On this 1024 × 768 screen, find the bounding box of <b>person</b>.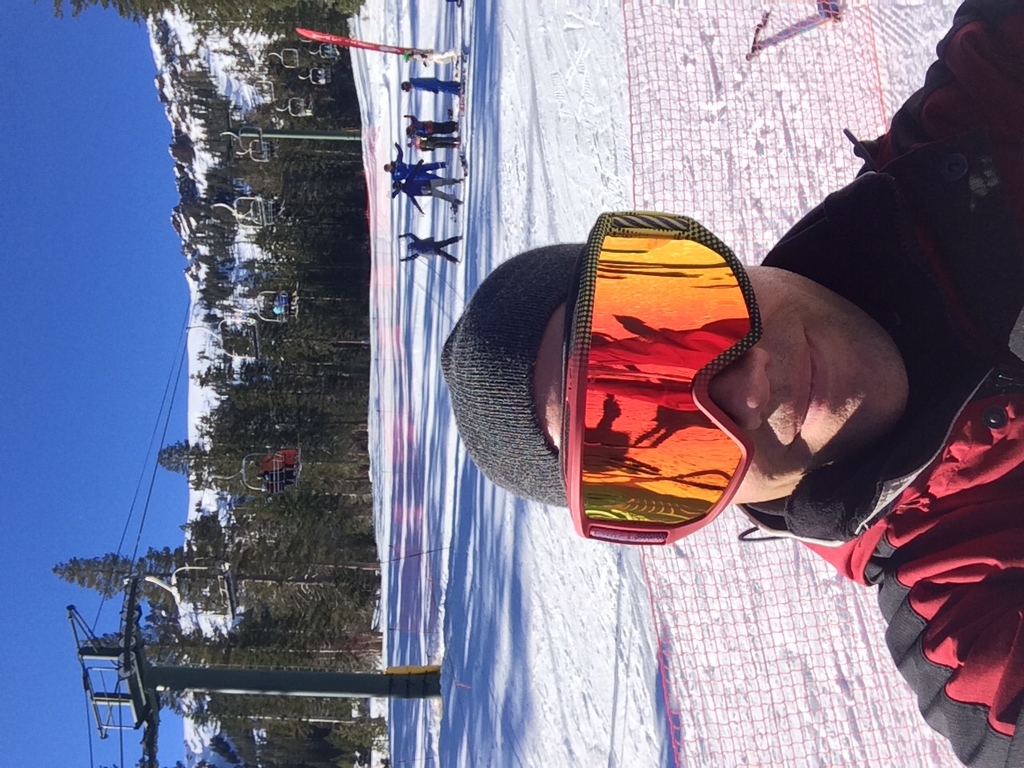
Bounding box: (x1=398, y1=71, x2=466, y2=99).
